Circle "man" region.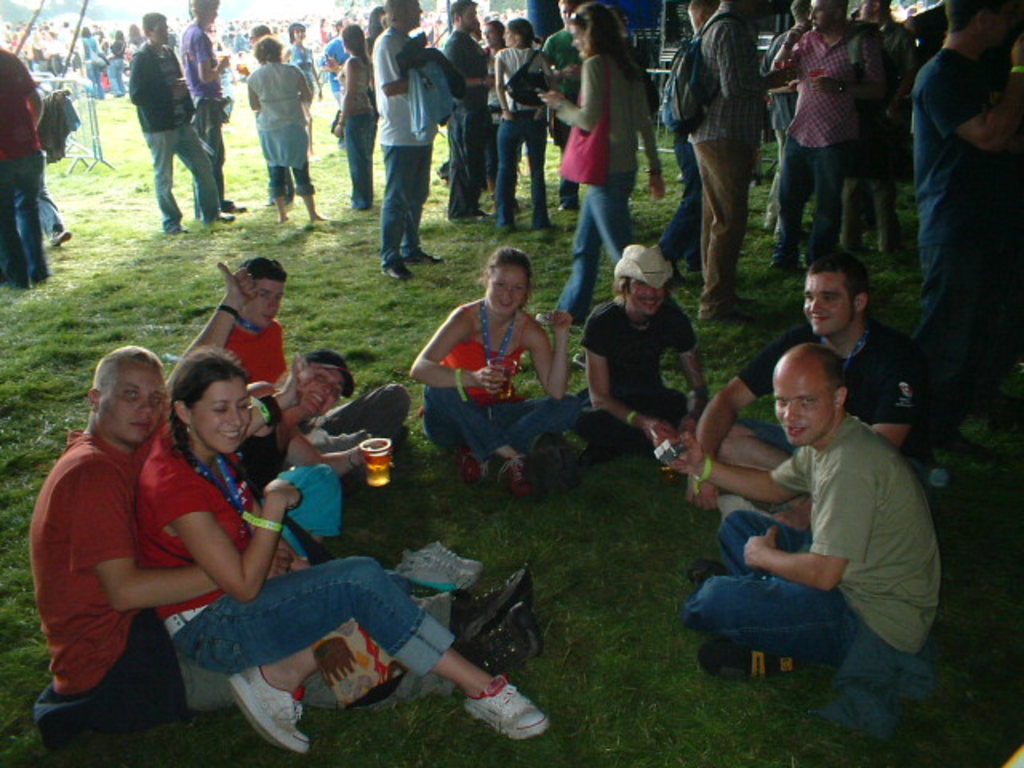
Region: (26,346,542,715).
